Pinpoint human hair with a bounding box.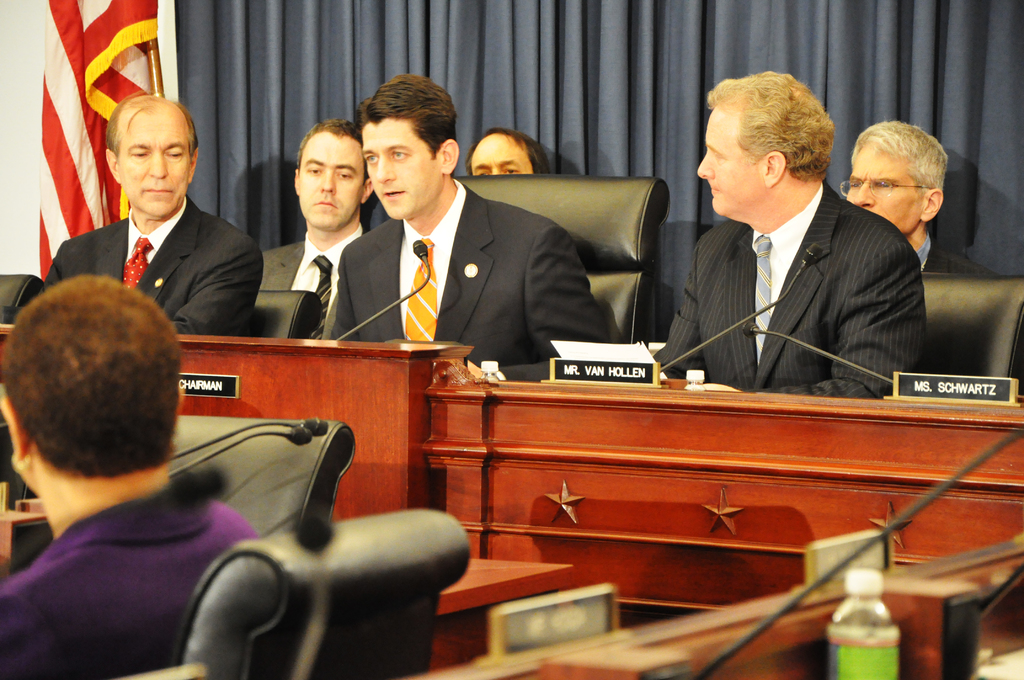
l=10, t=268, r=174, b=518.
